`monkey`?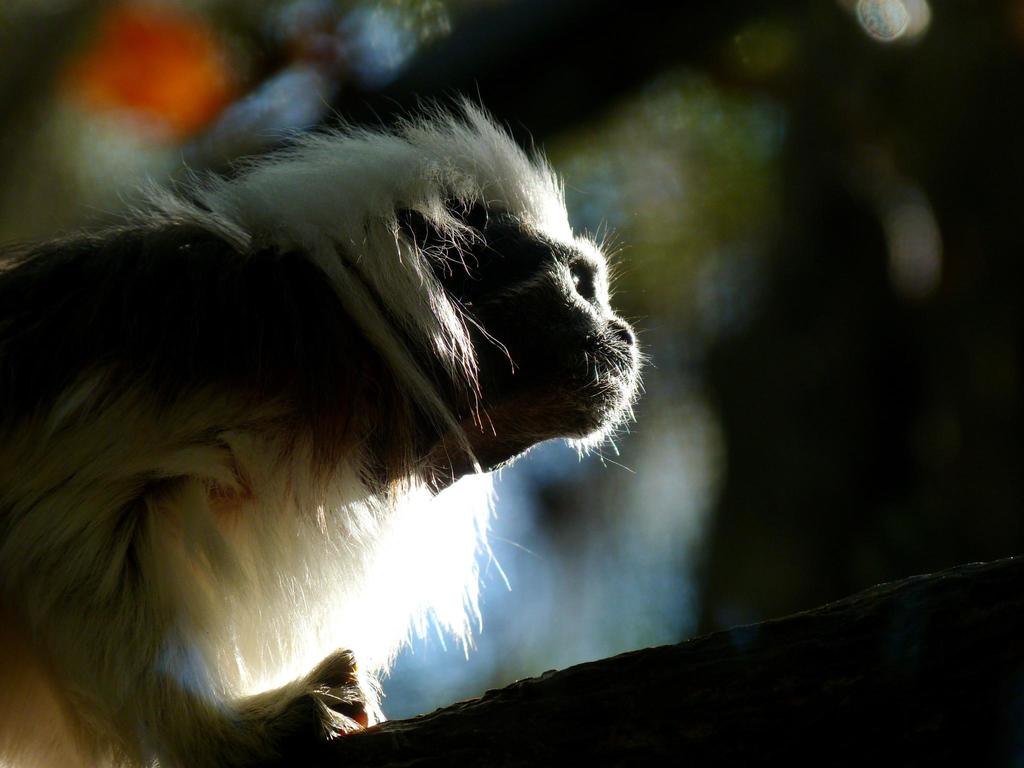
crop(0, 116, 643, 767)
